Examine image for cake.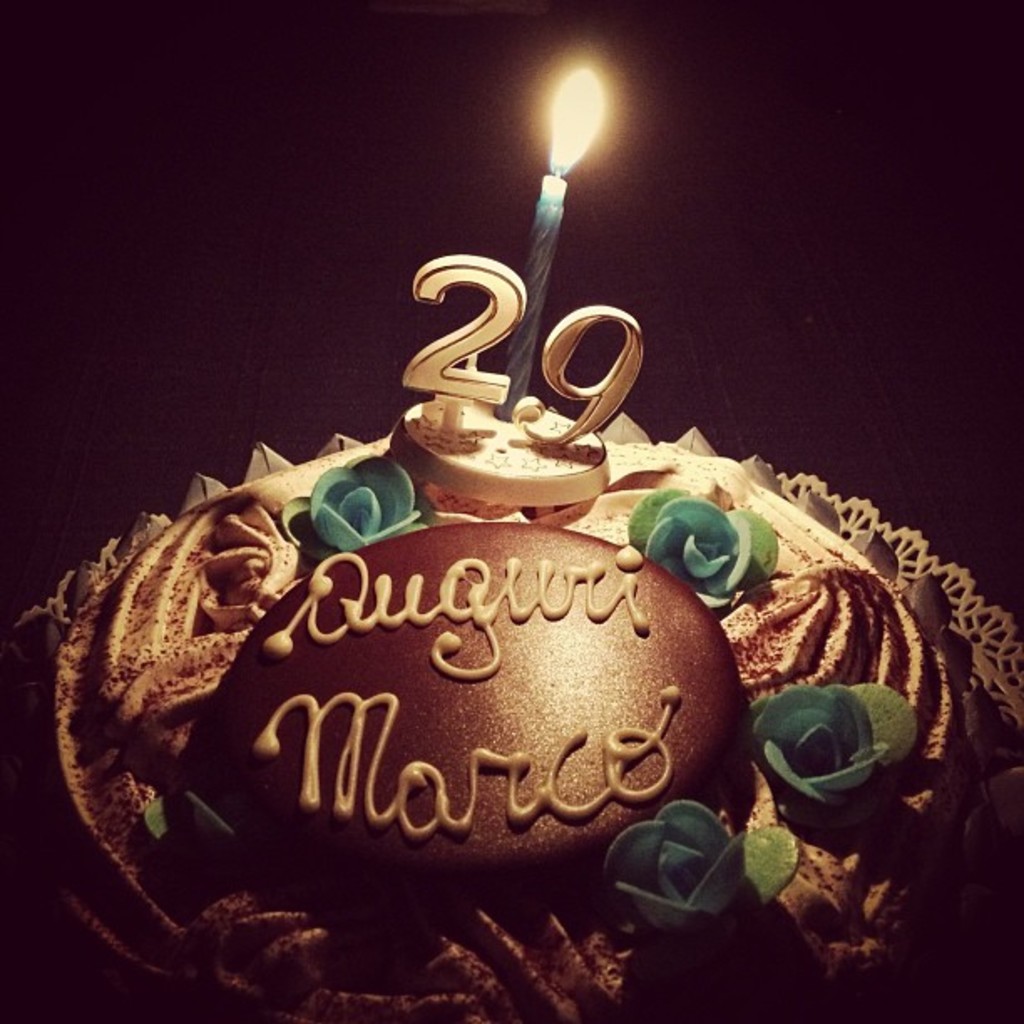
Examination result: bbox=(3, 410, 1022, 1022).
